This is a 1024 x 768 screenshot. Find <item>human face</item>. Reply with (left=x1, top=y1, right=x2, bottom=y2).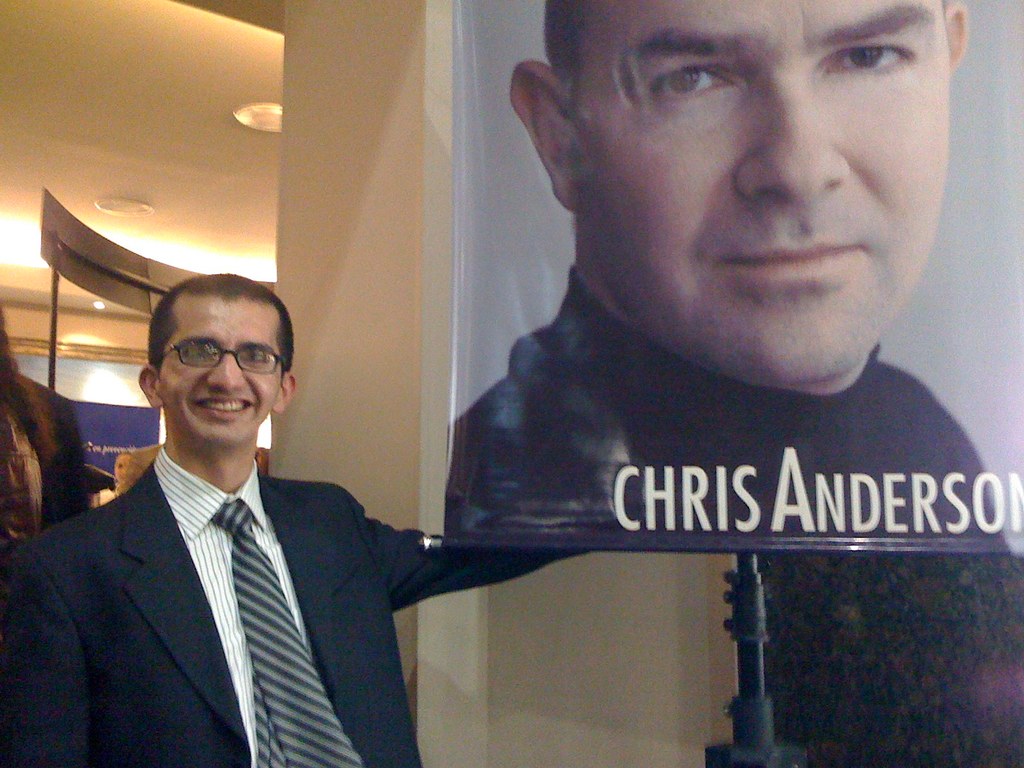
(left=573, top=0, right=944, bottom=383).
